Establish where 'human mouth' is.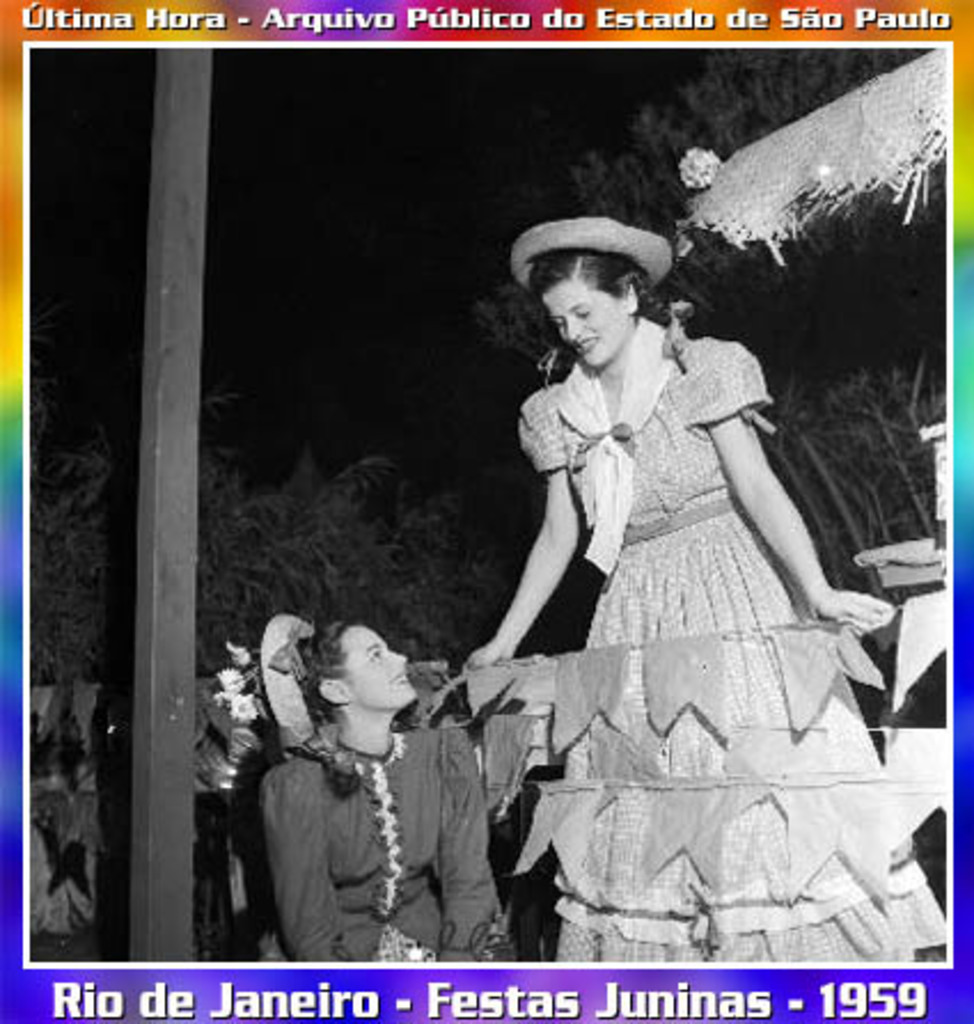
Established at bbox=[387, 669, 415, 690].
